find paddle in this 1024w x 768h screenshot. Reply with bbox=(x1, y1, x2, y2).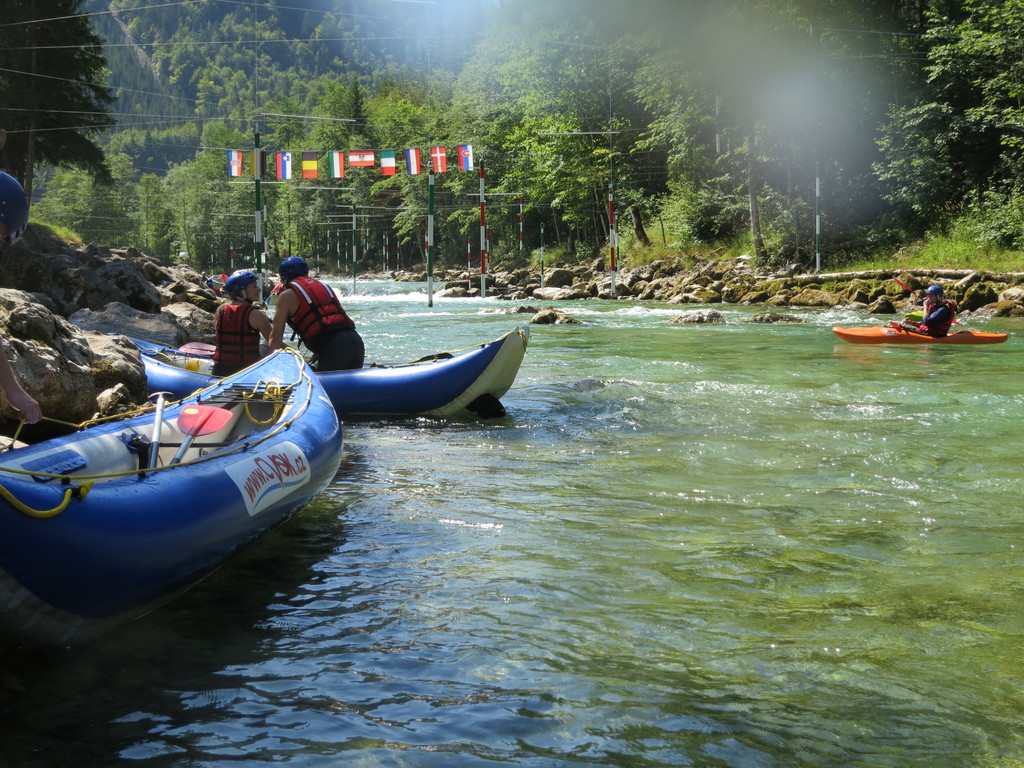
bbox=(893, 275, 963, 325).
